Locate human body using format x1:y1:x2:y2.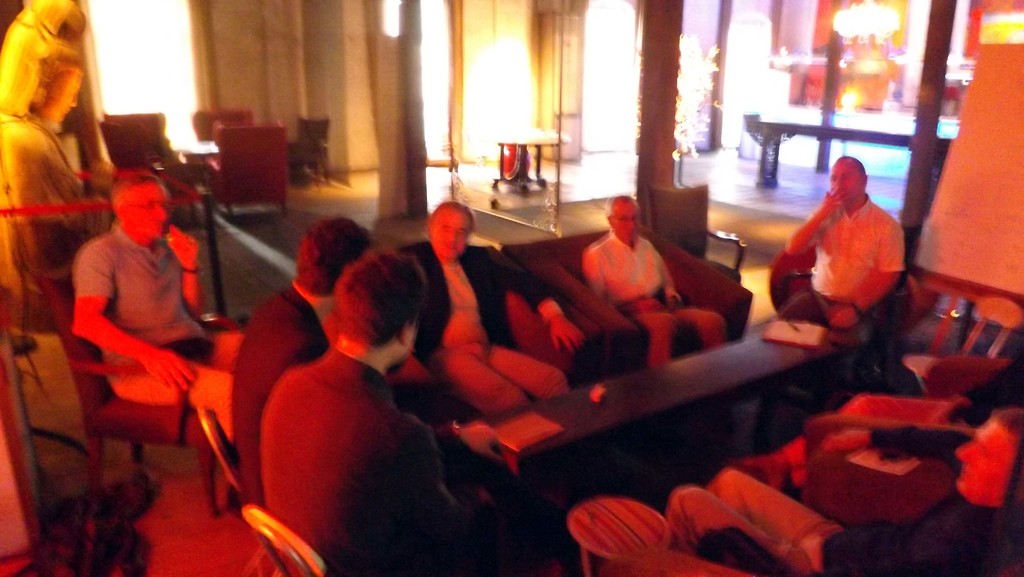
262:250:514:576.
